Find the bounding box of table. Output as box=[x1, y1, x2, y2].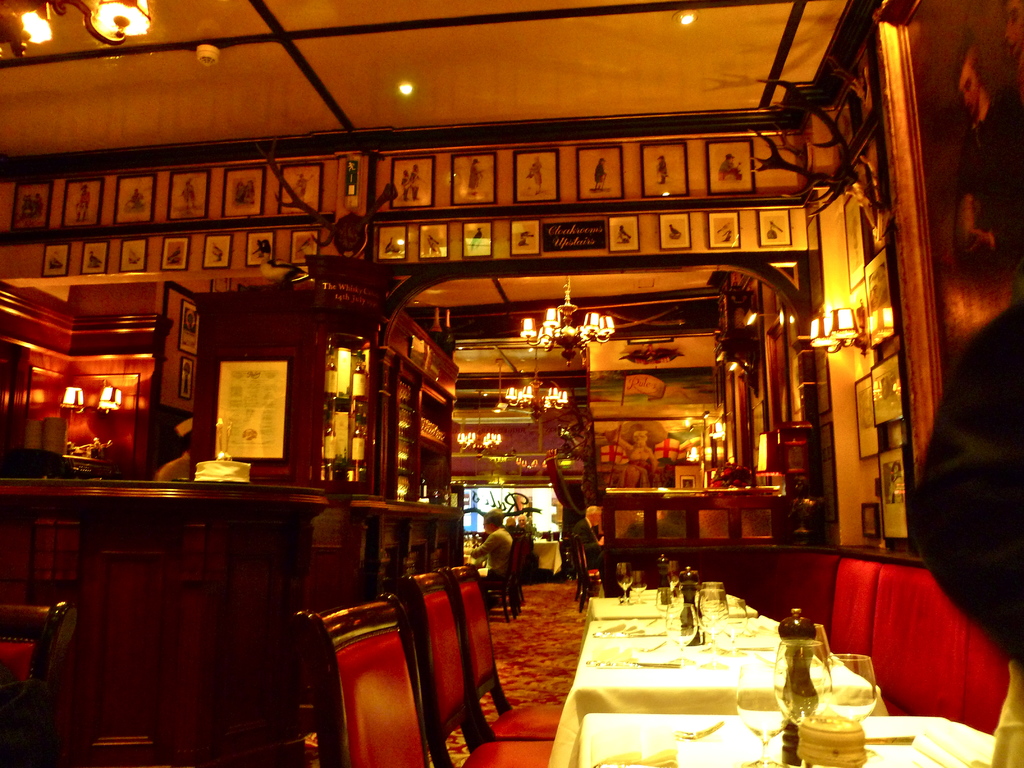
box=[564, 712, 998, 767].
